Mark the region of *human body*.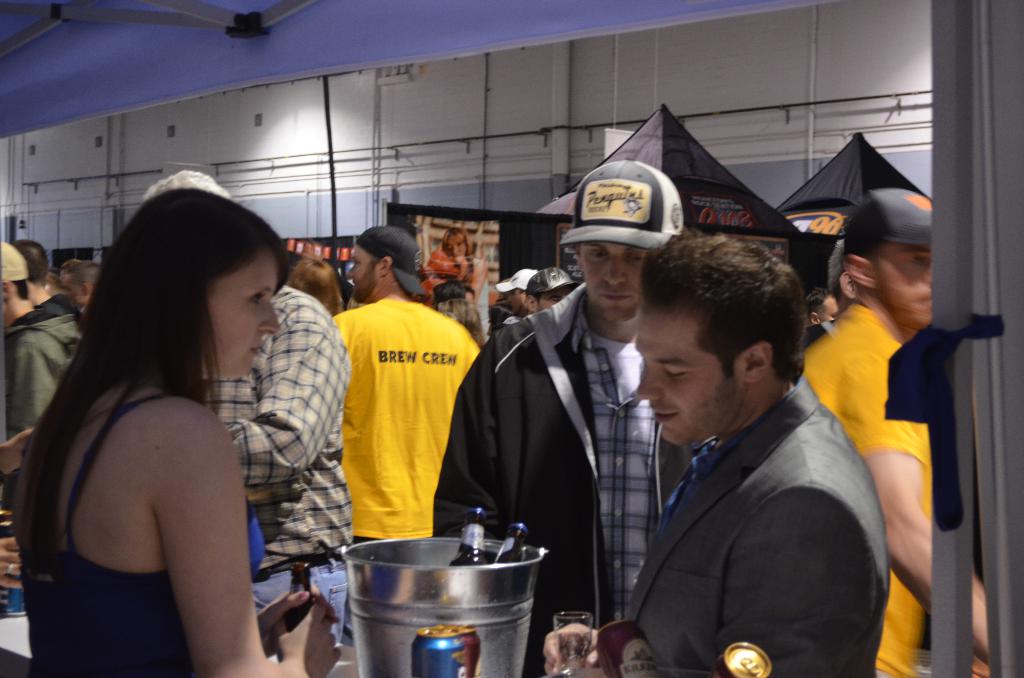
Region: rect(801, 300, 992, 677).
